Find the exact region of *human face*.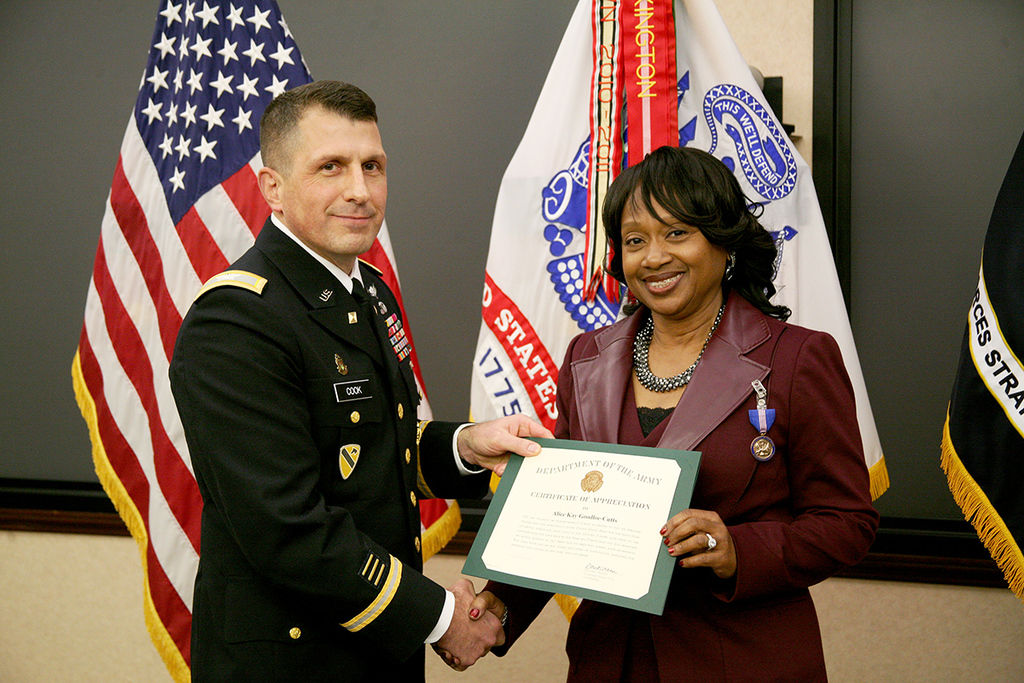
Exact region: rect(621, 181, 721, 316).
